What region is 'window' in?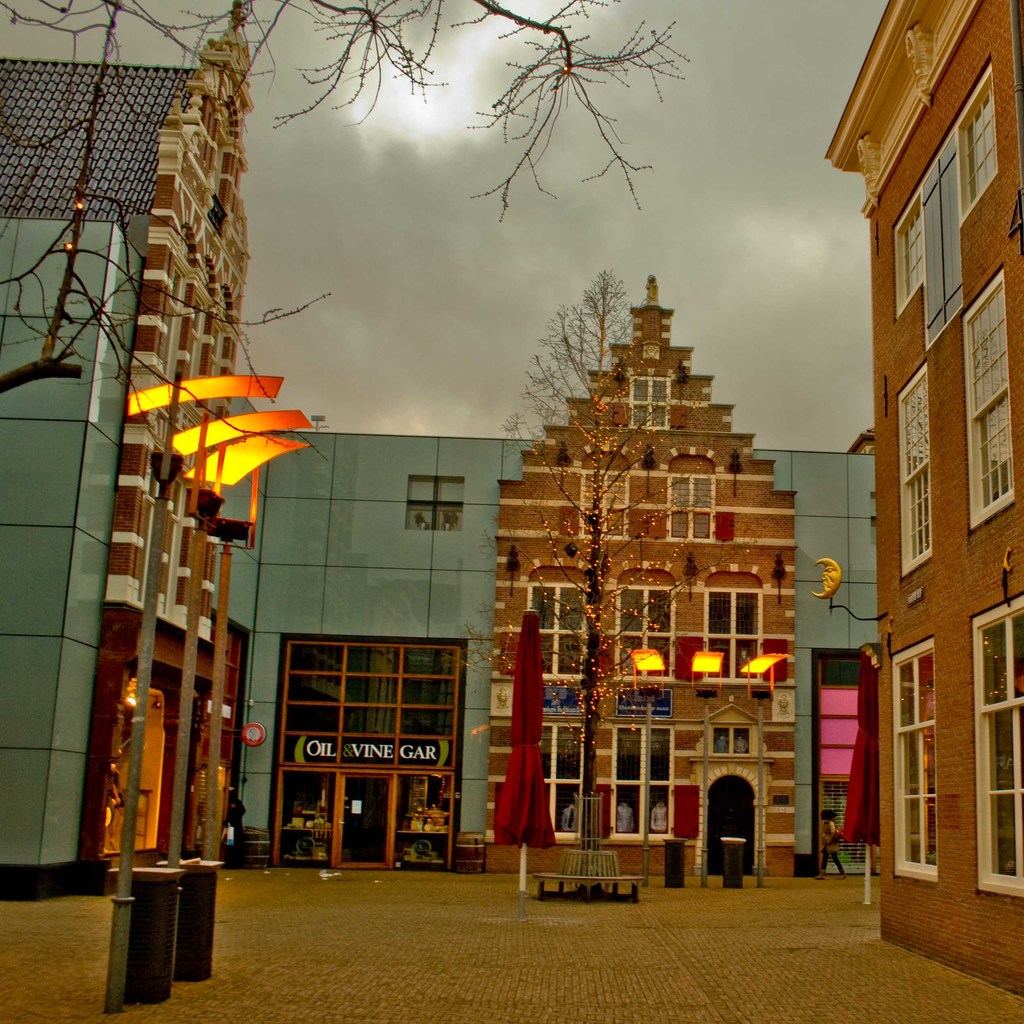
rect(669, 475, 712, 541).
